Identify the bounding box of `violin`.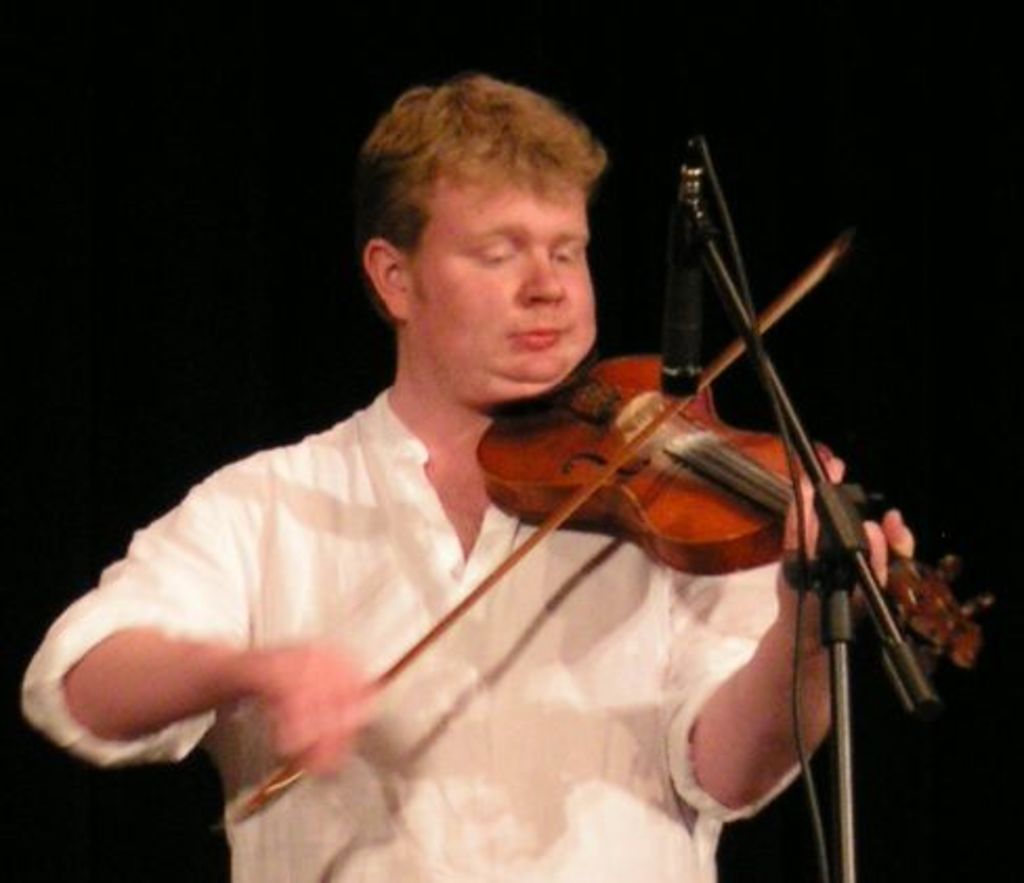
x1=218 y1=216 x2=1011 y2=824.
